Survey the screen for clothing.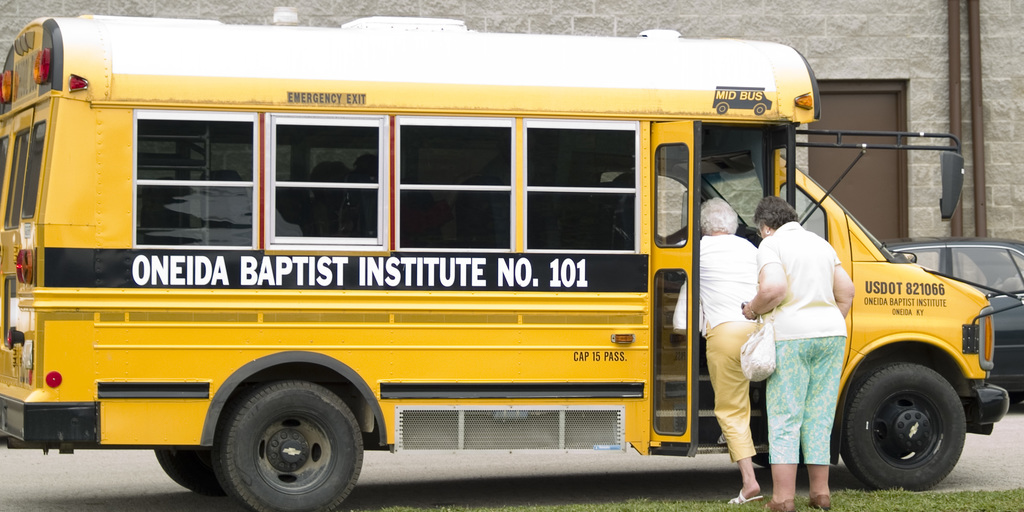
Survey found: box(756, 180, 864, 480).
